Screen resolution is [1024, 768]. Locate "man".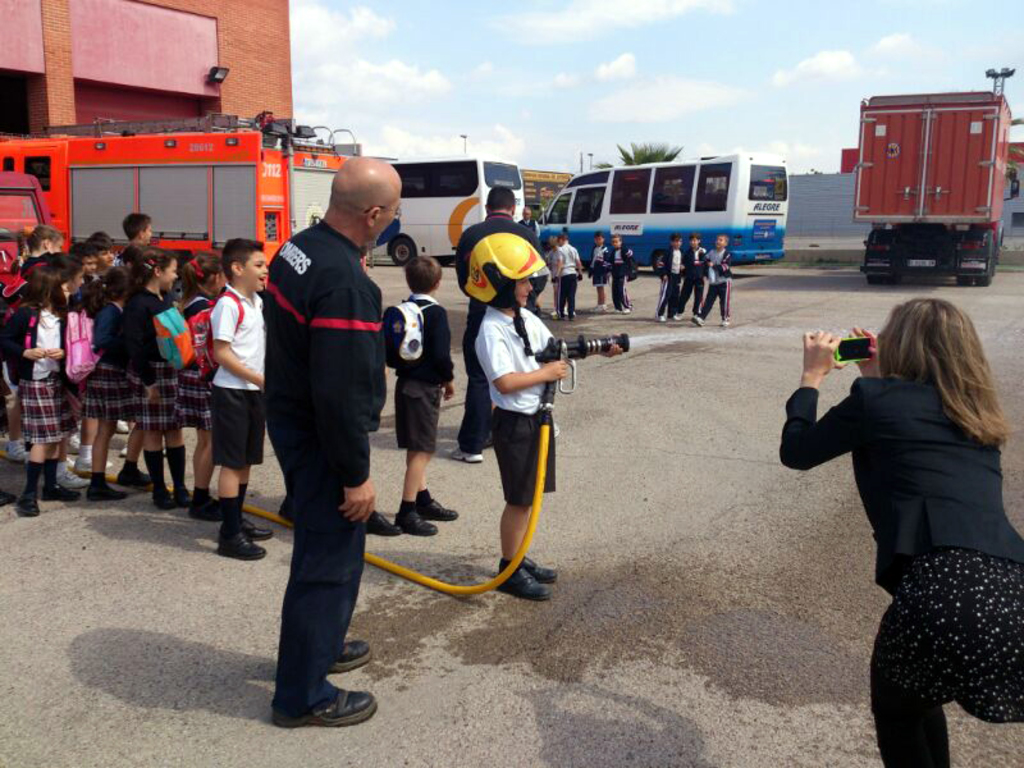
518/207/539/232.
